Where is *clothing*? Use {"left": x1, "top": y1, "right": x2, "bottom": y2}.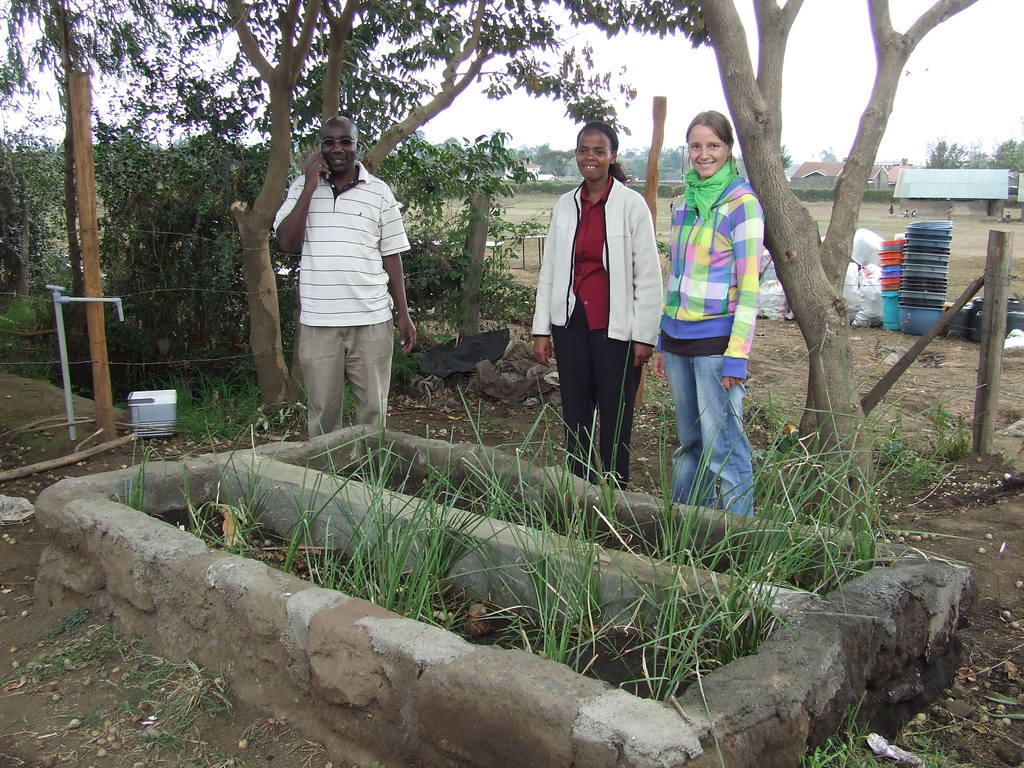
{"left": 646, "top": 172, "right": 775, "bottom": 523}.
